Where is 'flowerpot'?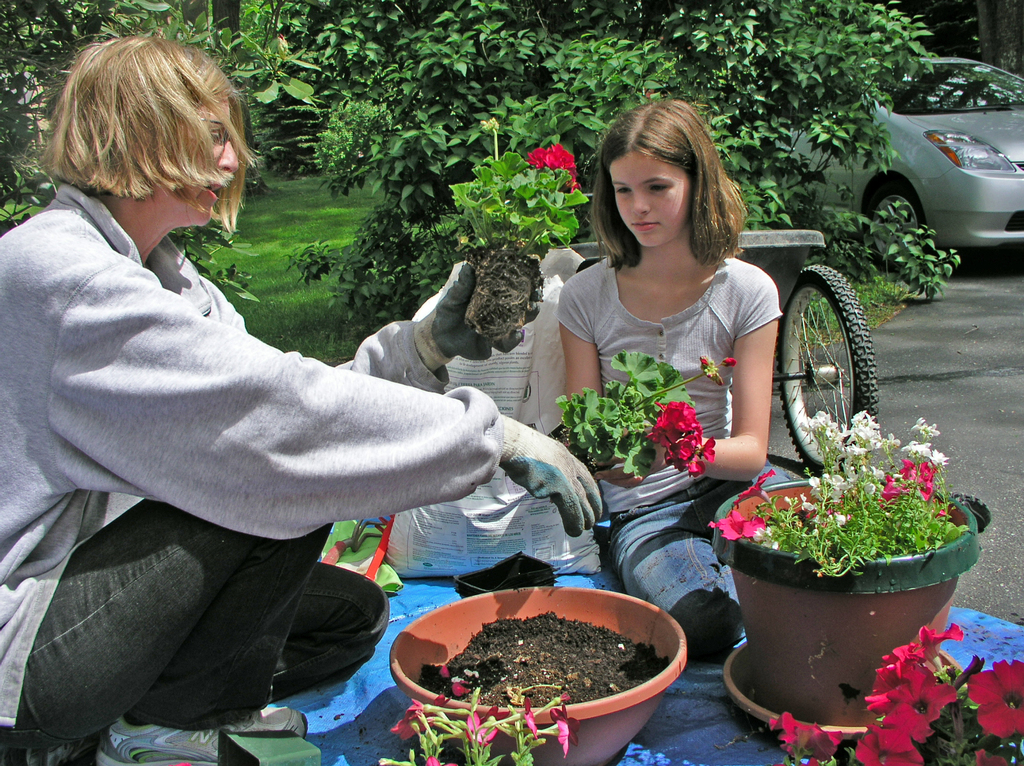
[left=714, top=474, right=979, bottom=726].
